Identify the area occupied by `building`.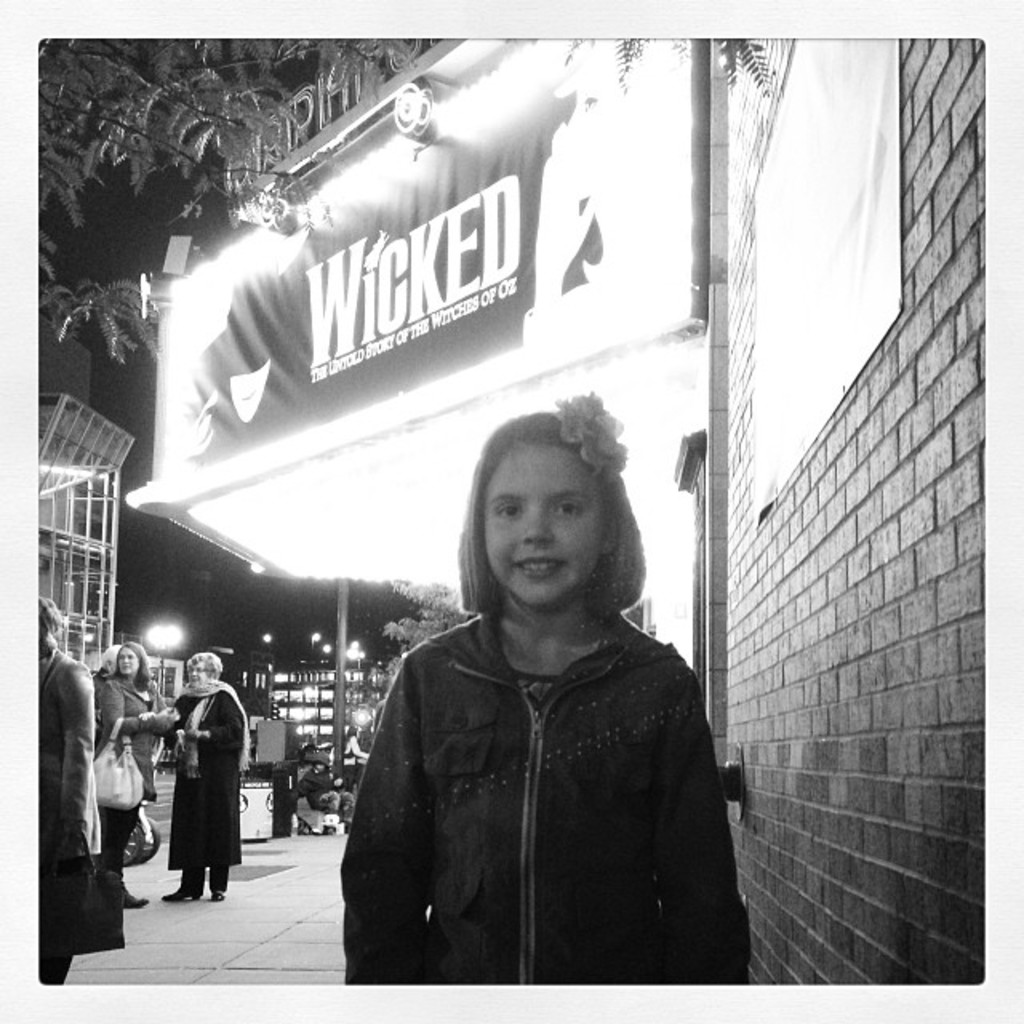
Area: pyautogui.locateOnScreen(672, 42, 987, 1005).
